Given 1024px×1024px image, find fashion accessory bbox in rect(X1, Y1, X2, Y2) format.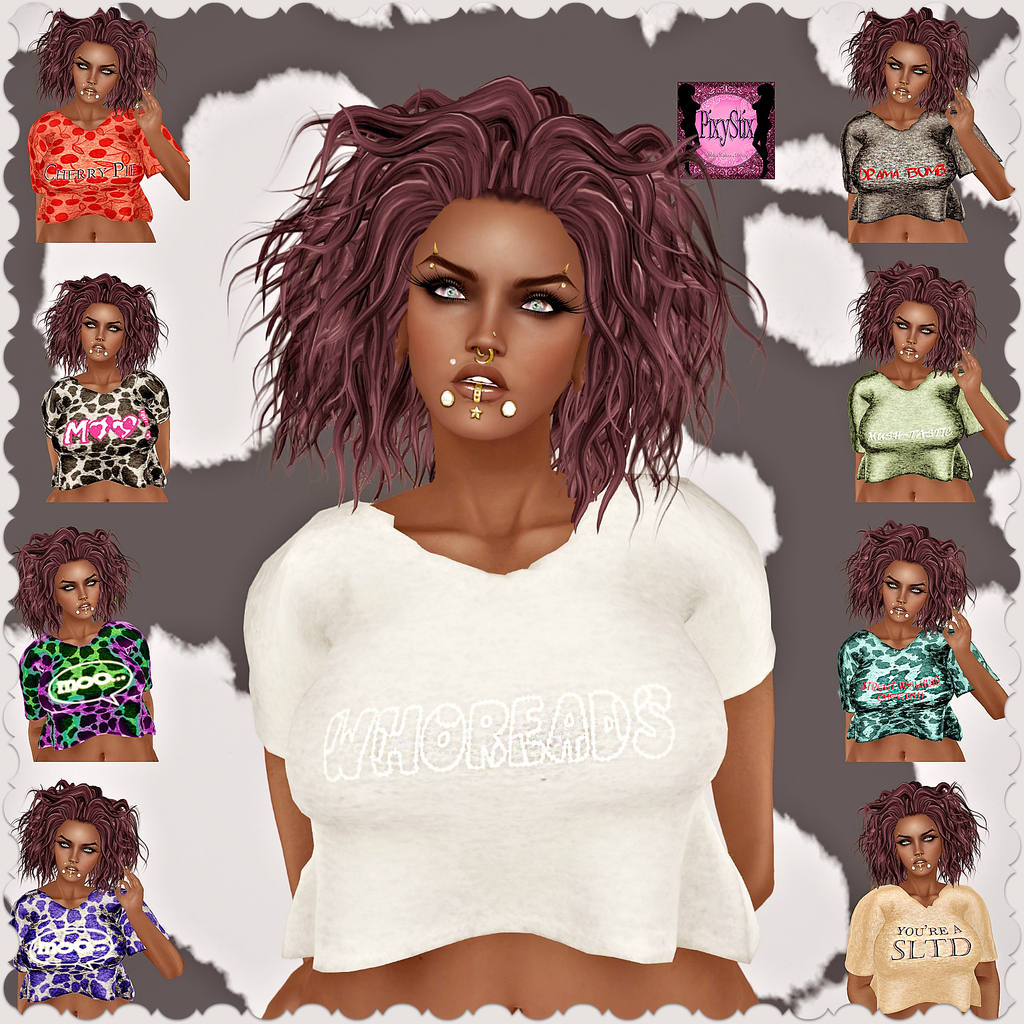
rect(900, 92, 902, 97).
